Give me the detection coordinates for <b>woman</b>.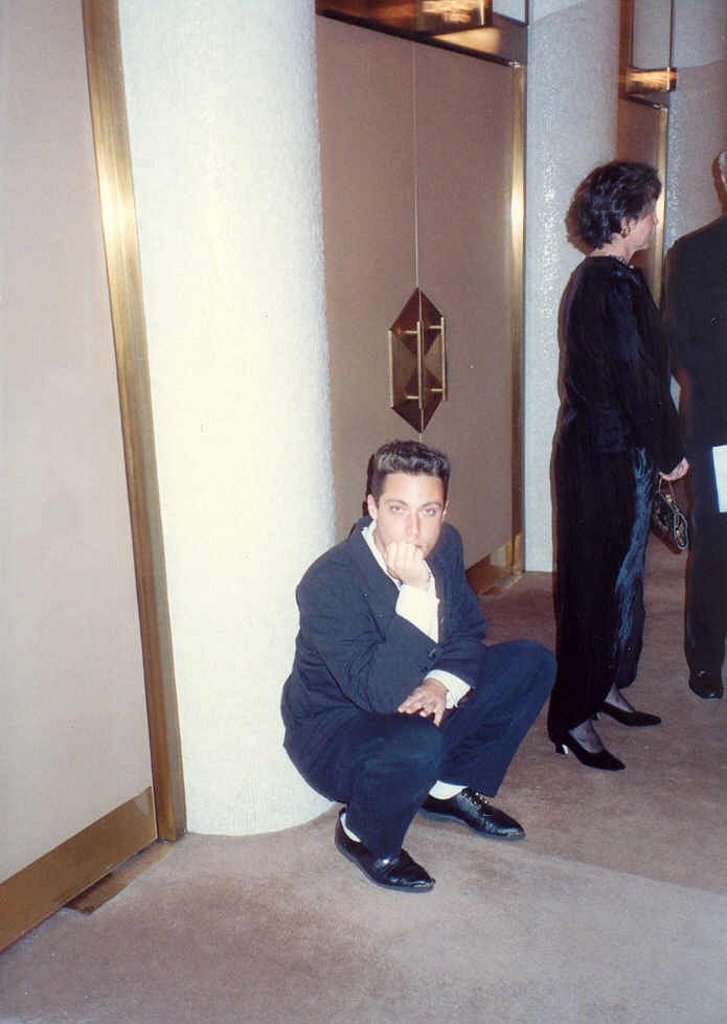
(529,162,696,780).
